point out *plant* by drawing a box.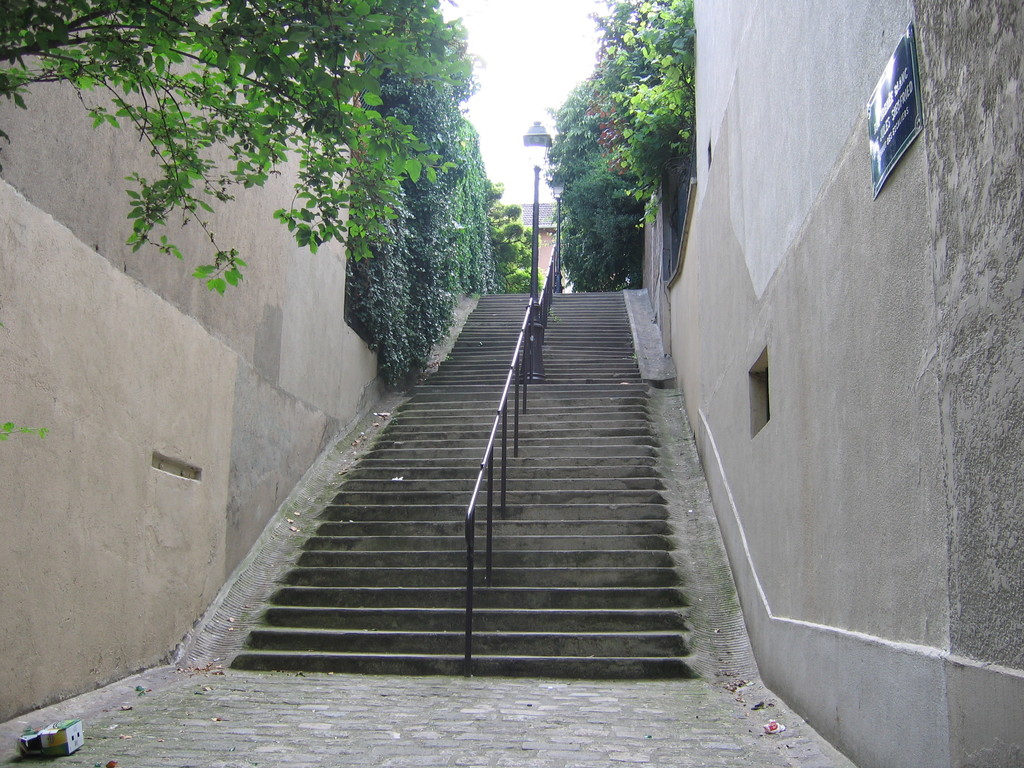
rect(432, 103, 485, 315).
